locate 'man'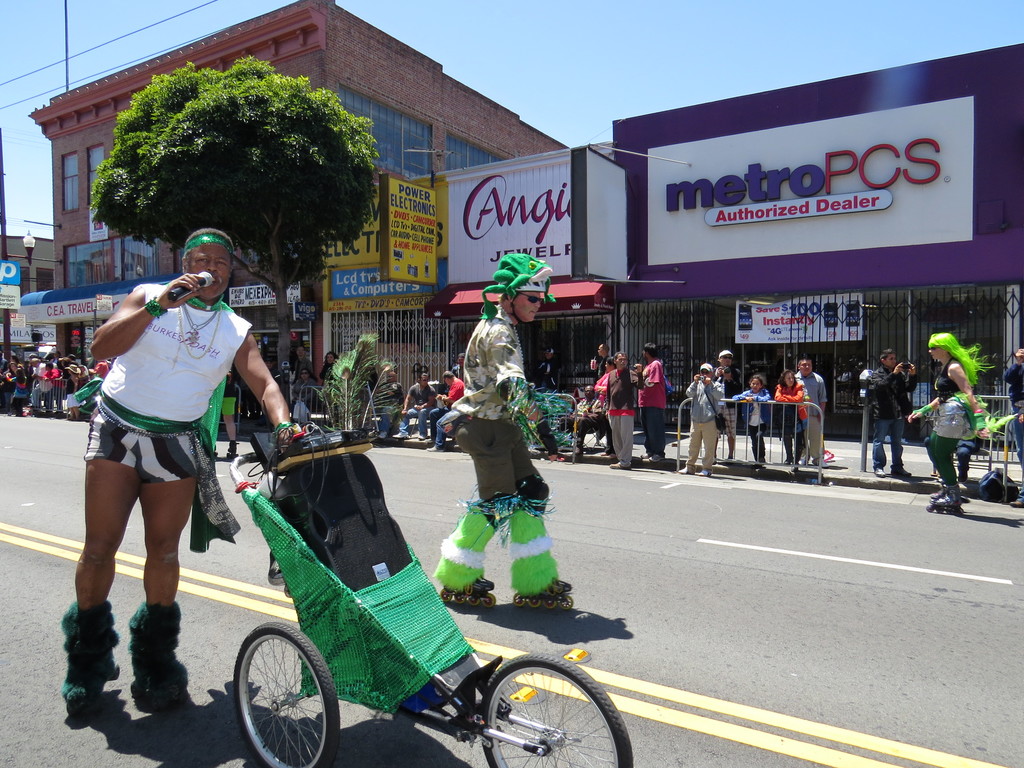
pyautogui.locateOnScreen(429, 365, 469, 451)
